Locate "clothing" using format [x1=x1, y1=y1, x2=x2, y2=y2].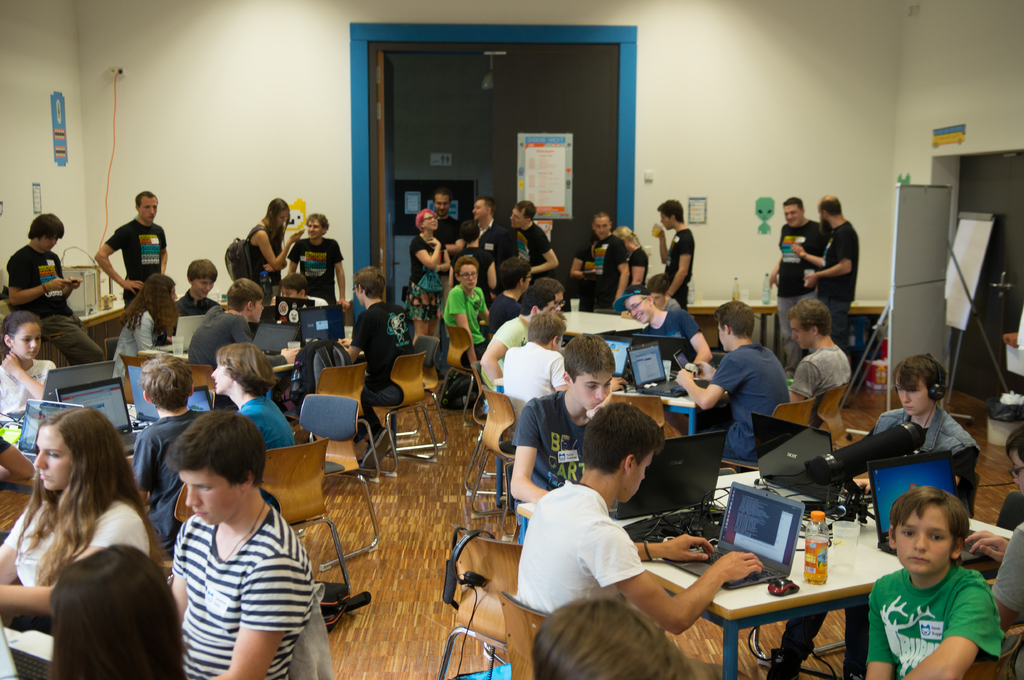
[x1=233, y1=388, x2=303, y2=474].
